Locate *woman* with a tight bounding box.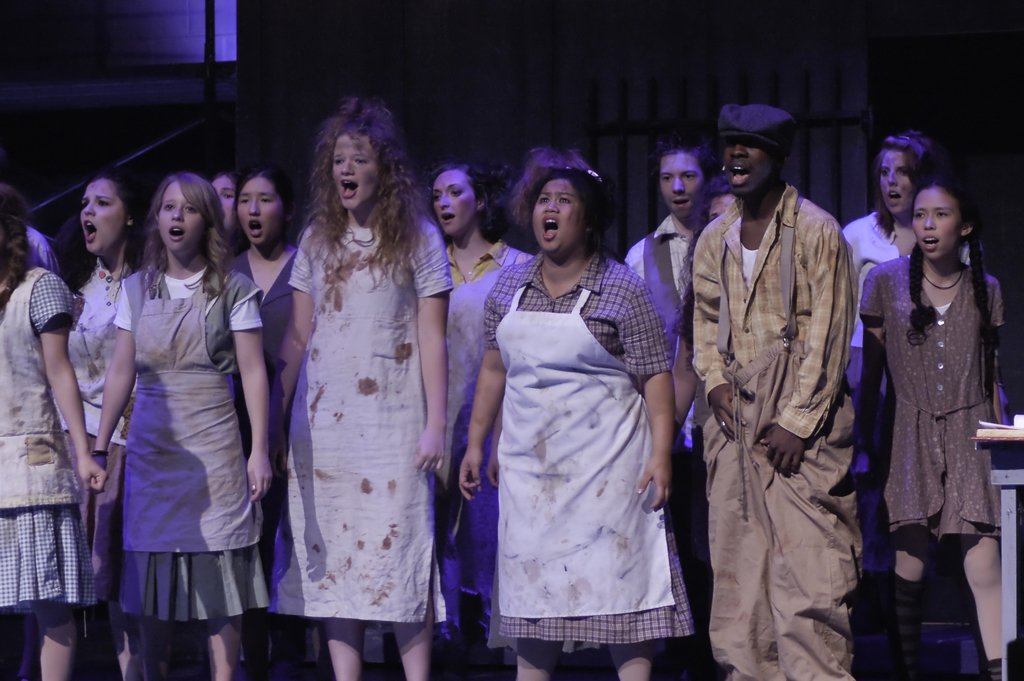
x1=438 y1=165 x2=527 y2=680.
